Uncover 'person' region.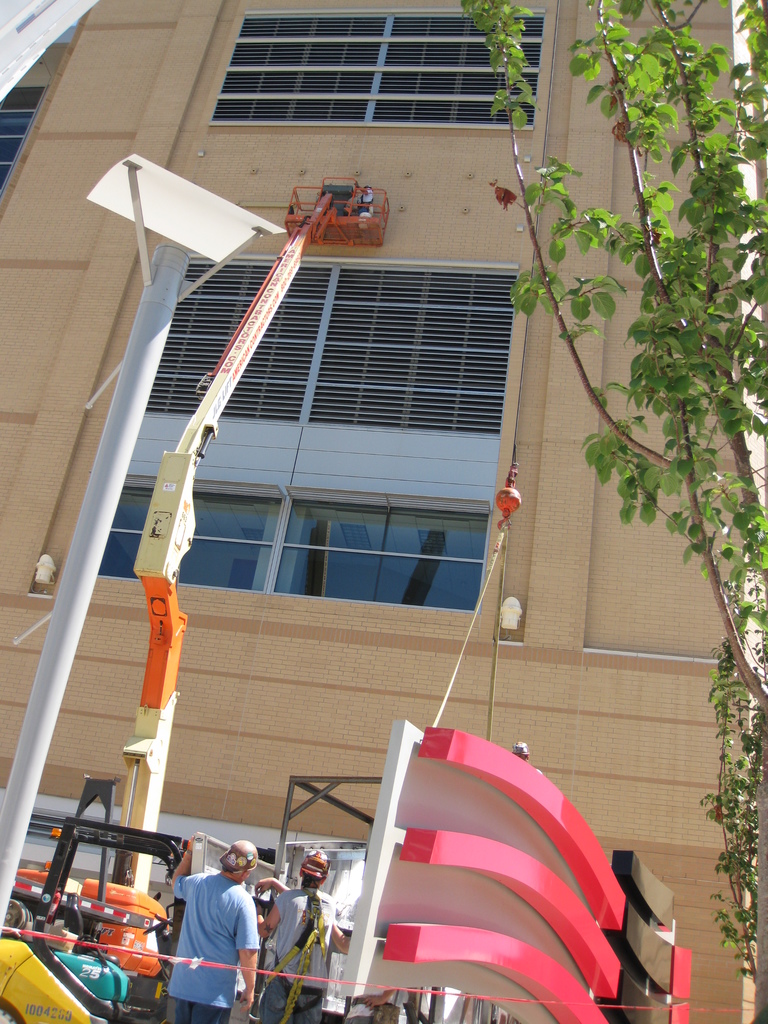
Uncovered: (170,899,188,942).
